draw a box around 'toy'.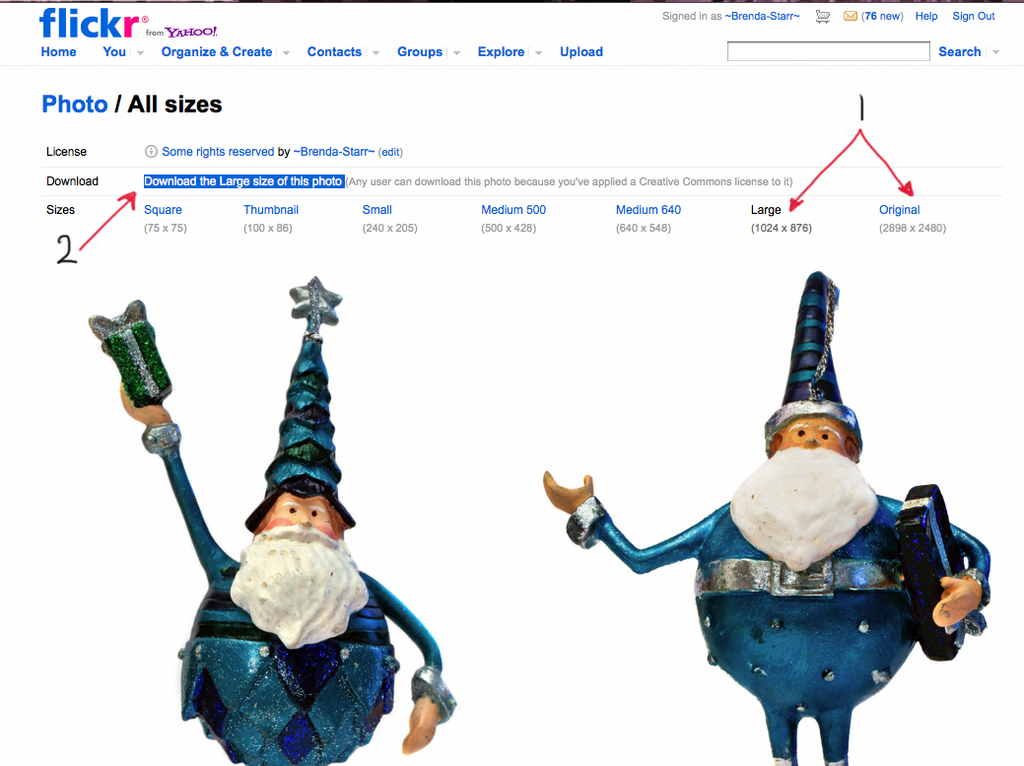
557 288 993 765.
